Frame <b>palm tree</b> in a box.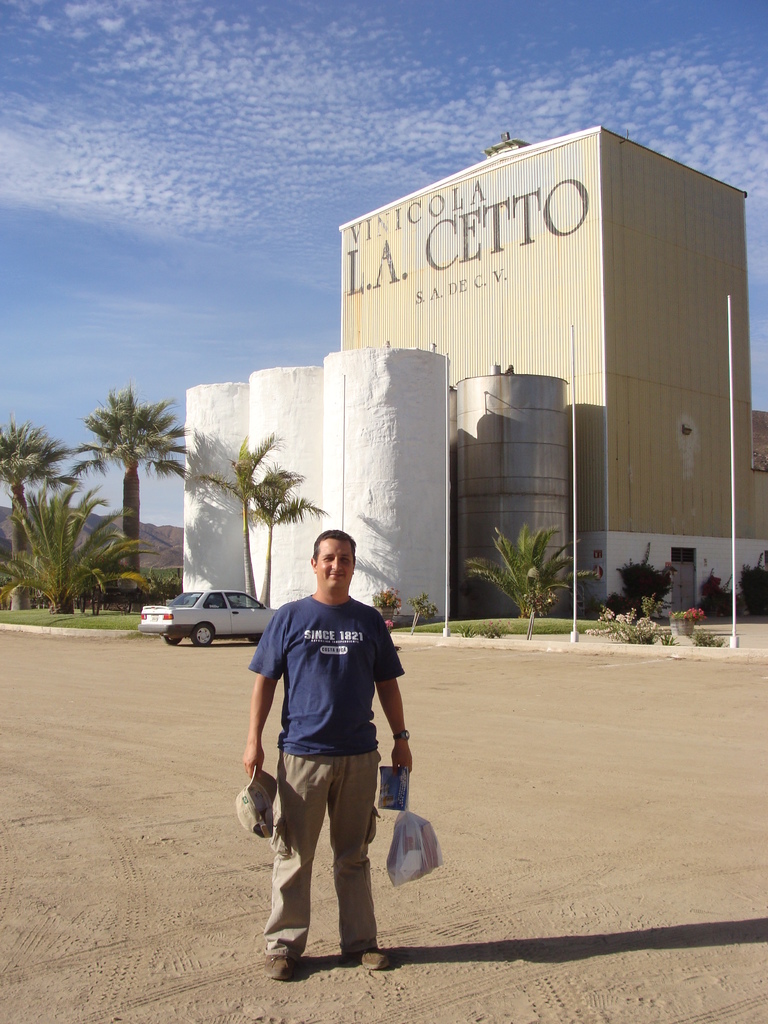
Rect(0, 405, 53, 605).
